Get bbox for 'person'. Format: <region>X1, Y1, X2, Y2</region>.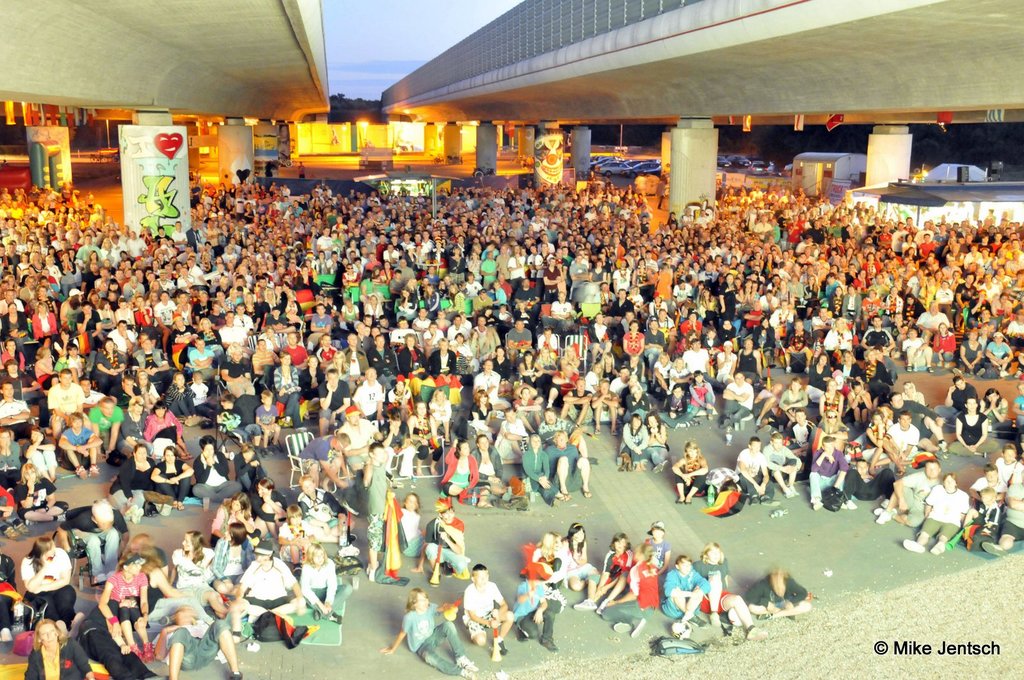
<region>480, 250, 498, 281</region>.
